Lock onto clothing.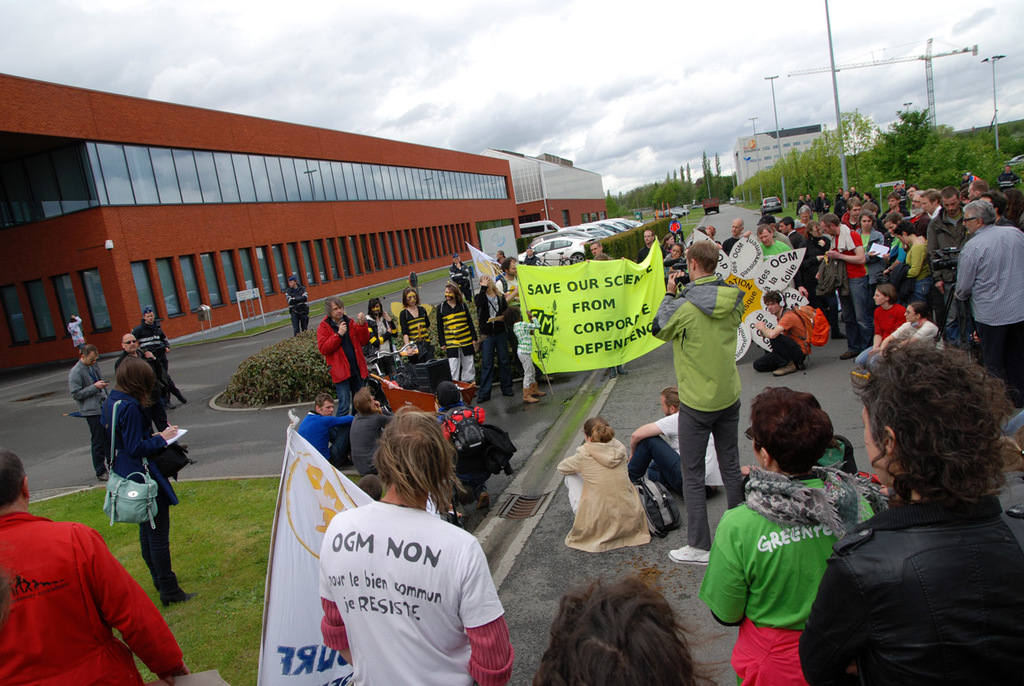
Locked: left=628, top=411, right=725, bottom=501.
